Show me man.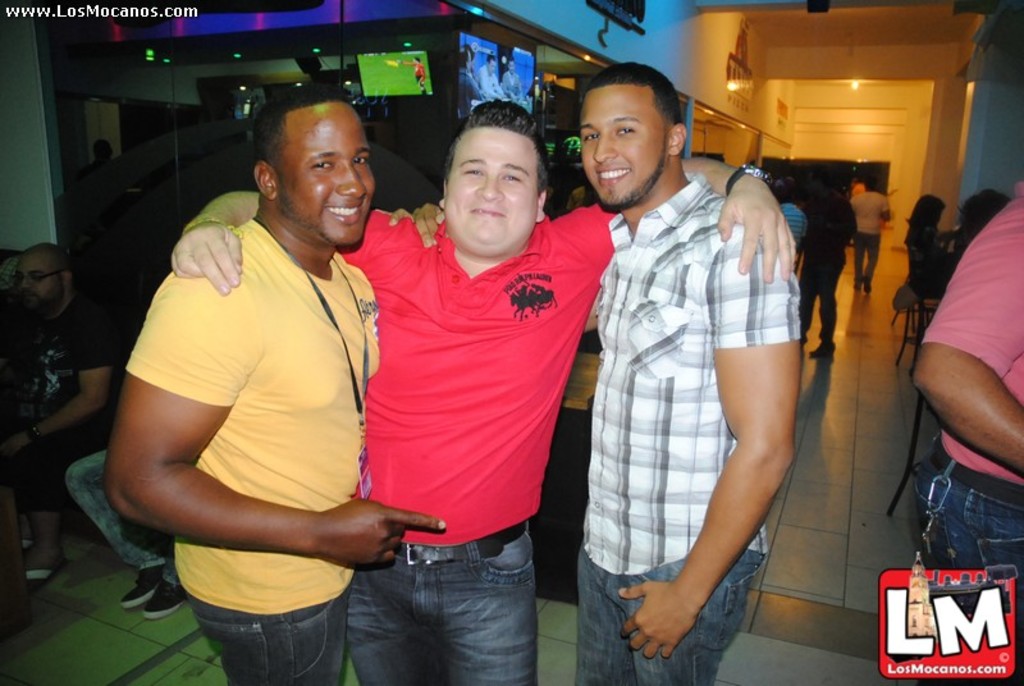
man is here: [x1=175, y1=101, x2=799, y2=681].
